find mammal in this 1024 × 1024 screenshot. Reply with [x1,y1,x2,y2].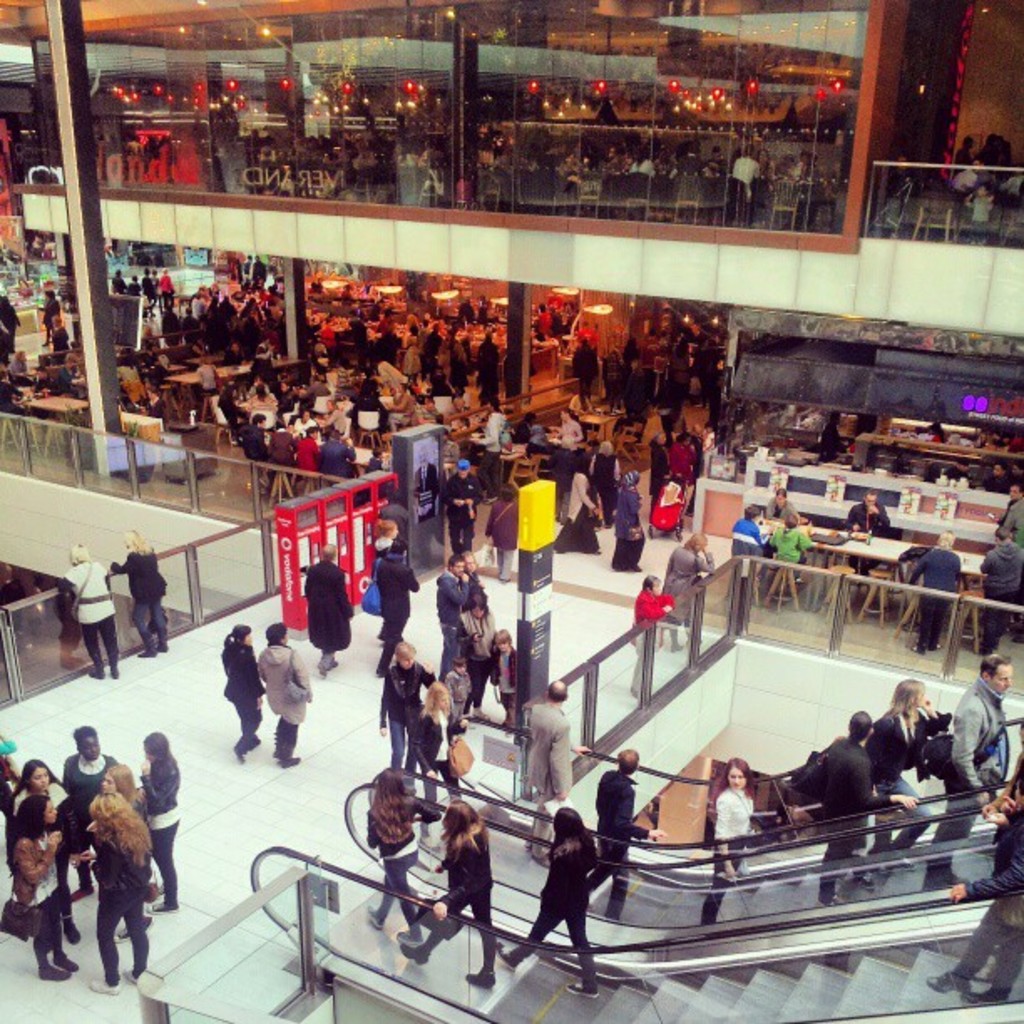
[57,724,122,897].
